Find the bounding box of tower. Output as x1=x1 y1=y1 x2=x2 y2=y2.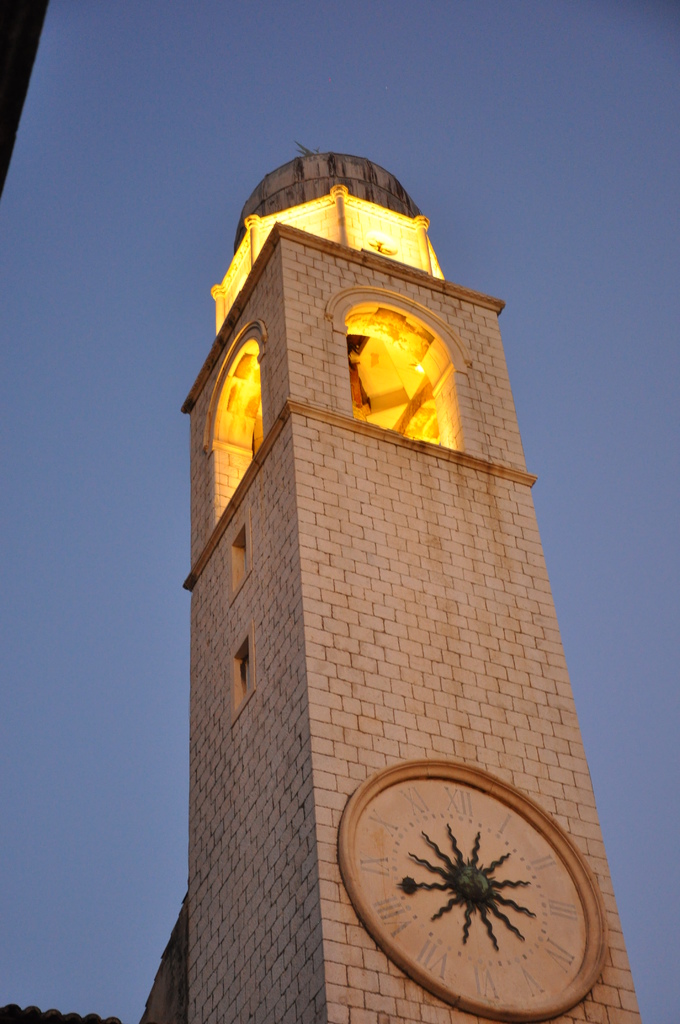
x1=156 y1=103 x2=601 y2=1023.
